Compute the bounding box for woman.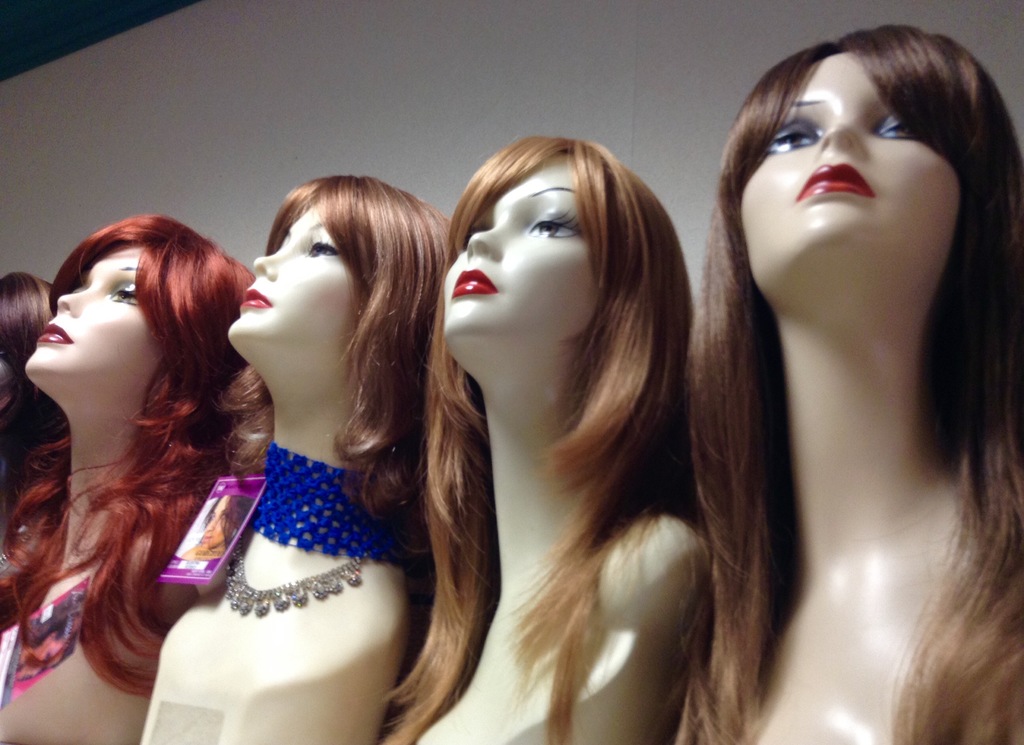
0,272,61,537.
